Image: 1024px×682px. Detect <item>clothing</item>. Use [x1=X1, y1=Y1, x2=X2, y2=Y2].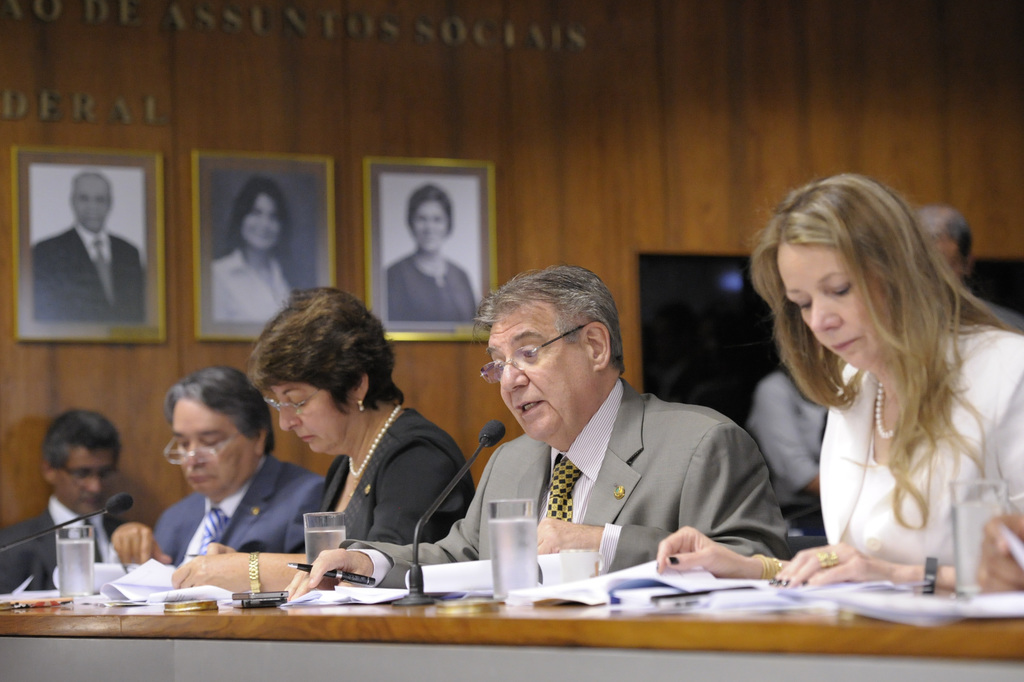
[x1=209, y1=244, x2=290, y2=332].
